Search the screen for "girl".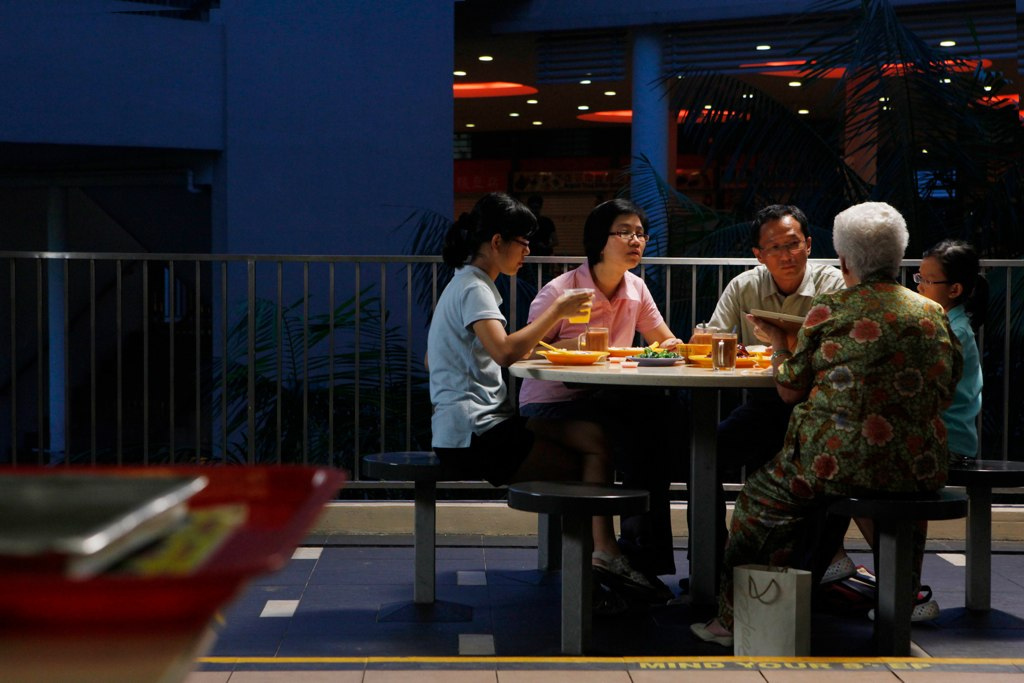
Found at (873, 238, 986, 623).
